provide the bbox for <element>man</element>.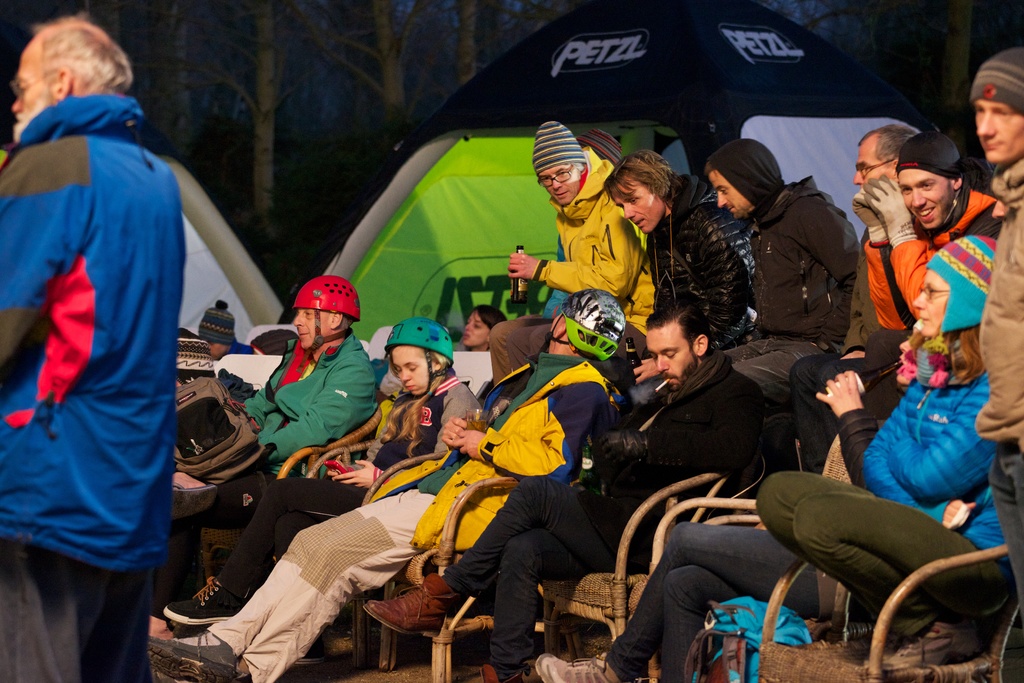
{"x1": 198, "y1": 303, "x2": 250, "y2": 360}.
